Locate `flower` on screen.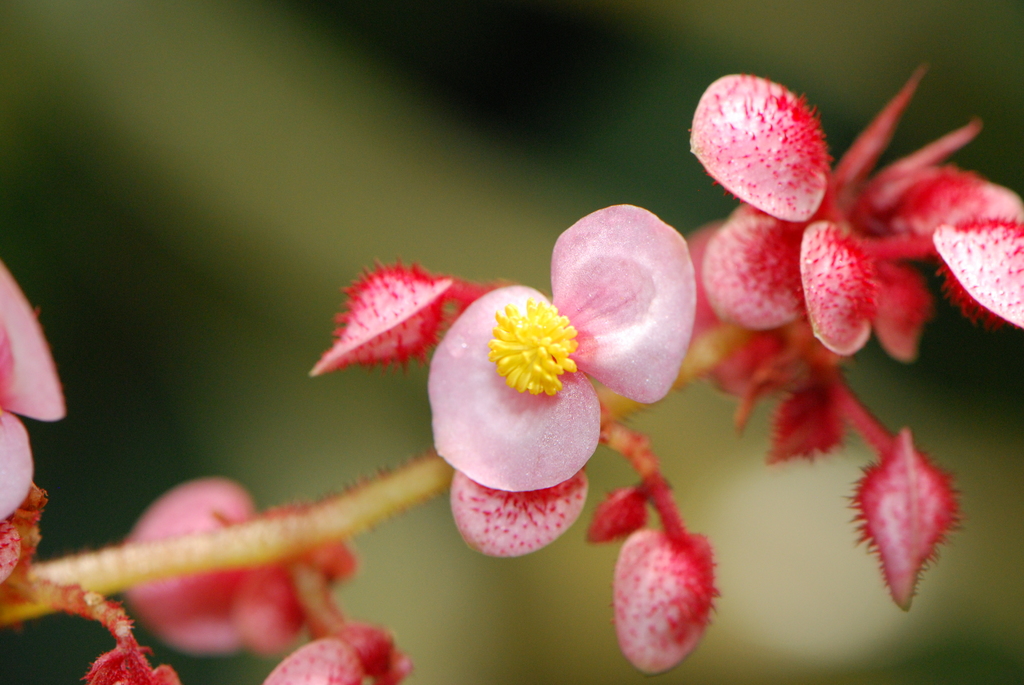
On screen at (114,476,419,684).
